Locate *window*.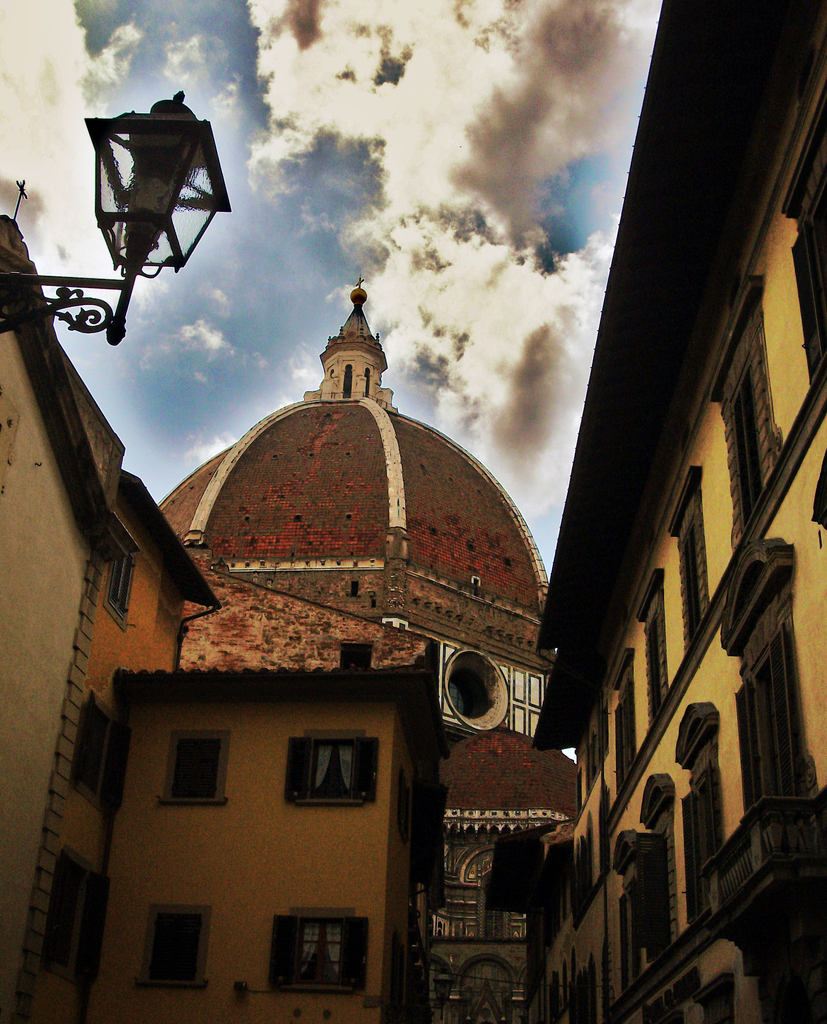
Bounding box: rect(270, 913, 368, 998).
